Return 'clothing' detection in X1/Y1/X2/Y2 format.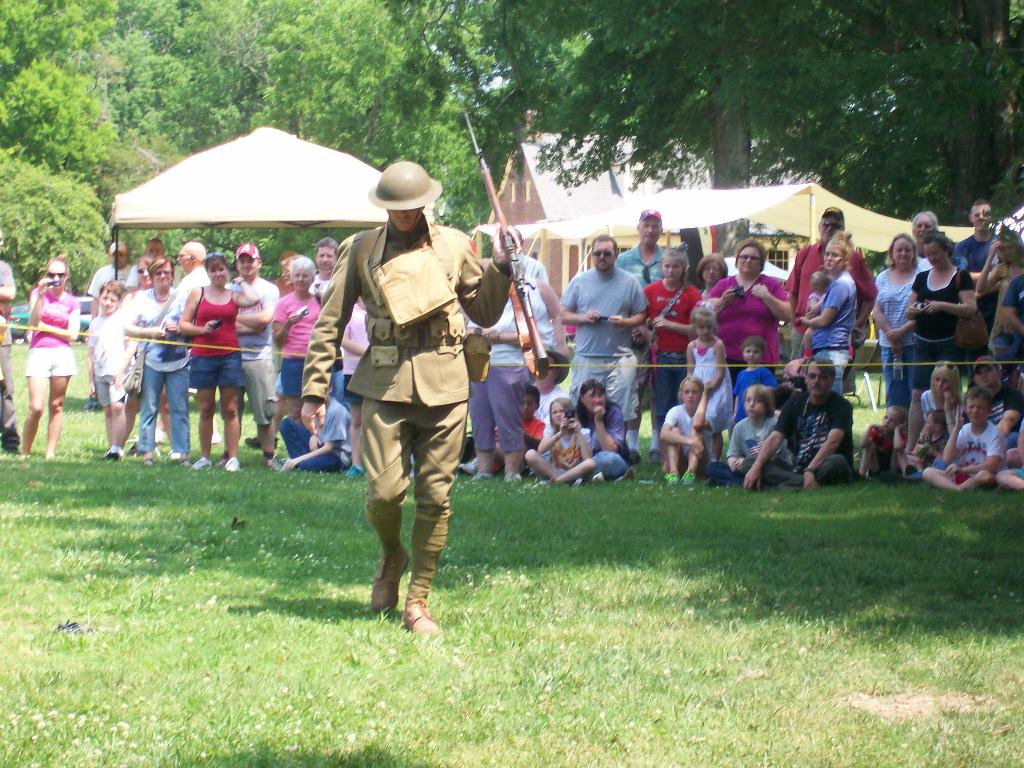
303/218/517/599.
